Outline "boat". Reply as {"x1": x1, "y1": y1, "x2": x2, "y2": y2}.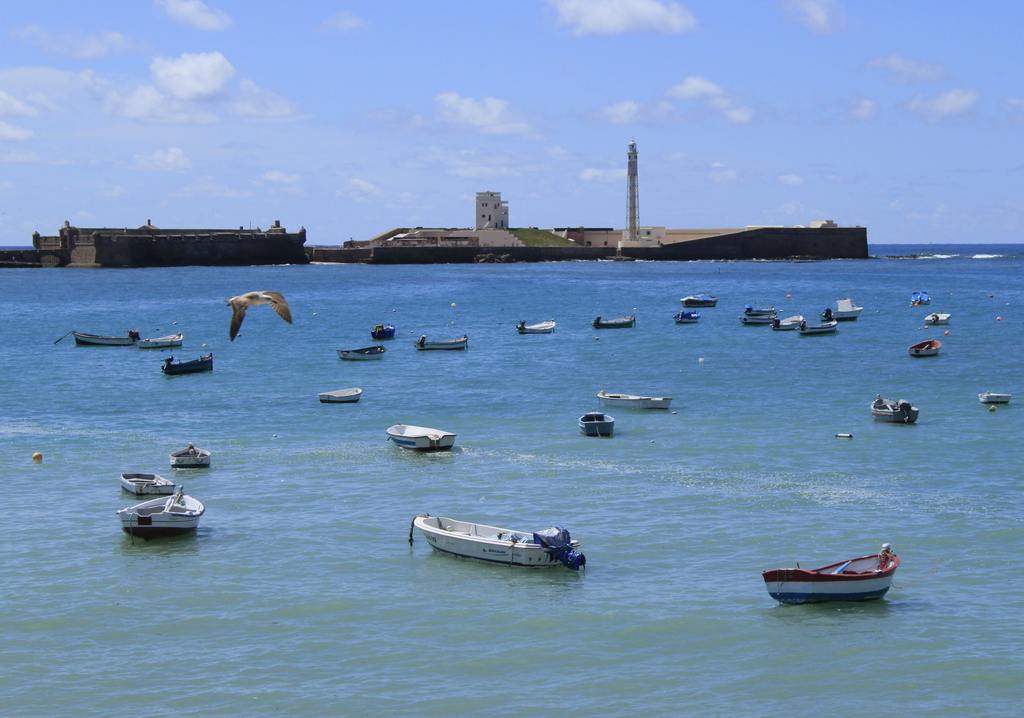
{"x1": 114, "y1": 482, "x2": 207, "y2": 541}.
